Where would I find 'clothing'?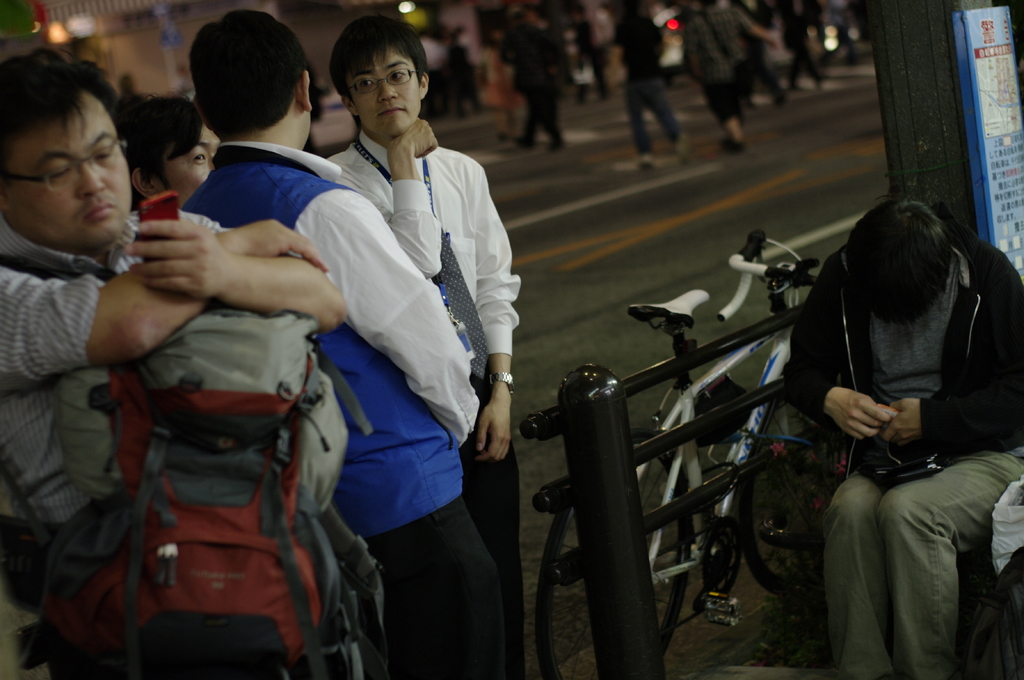
At (x1=183, y1=143, x2=518, y2=679).
